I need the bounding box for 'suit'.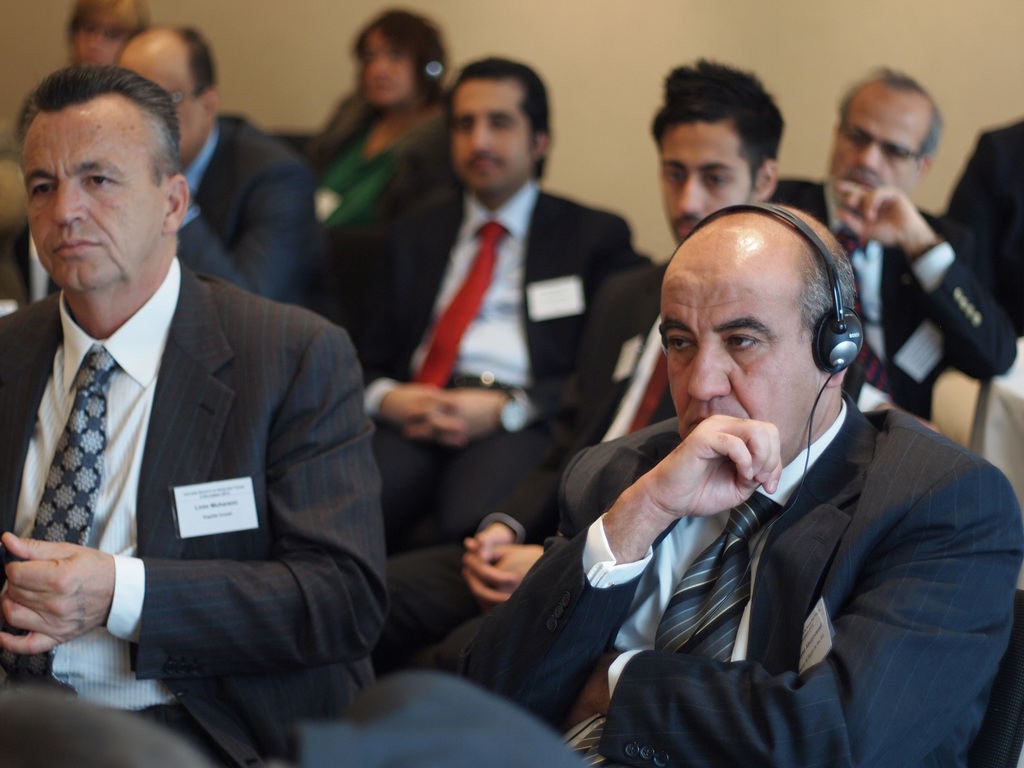
Here it is: crop(365, 254, 883, 675).
